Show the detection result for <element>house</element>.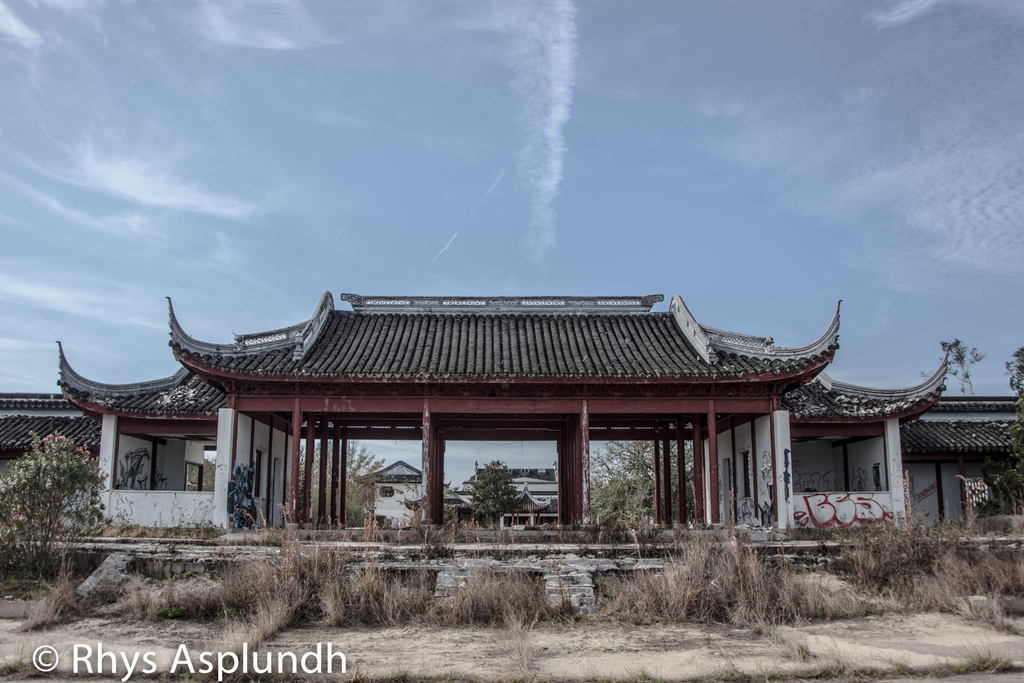
Rect(0, 386, 95, 501).
